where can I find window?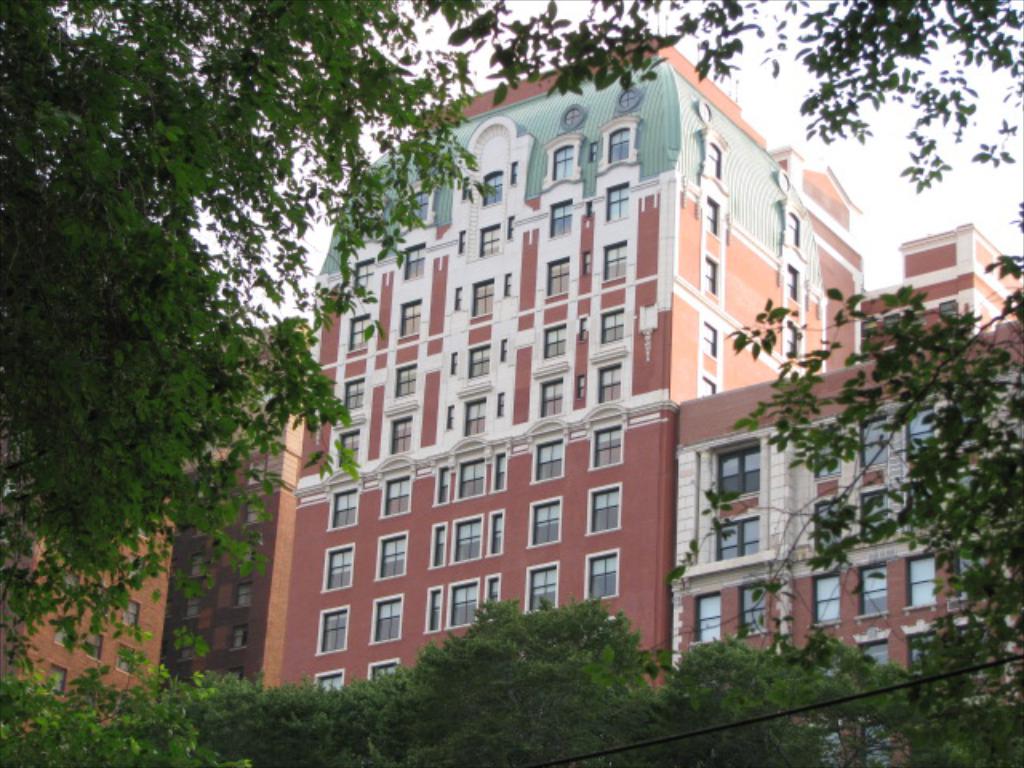
You can find it at x1=907 y1=408 x2=944 y2=458.
